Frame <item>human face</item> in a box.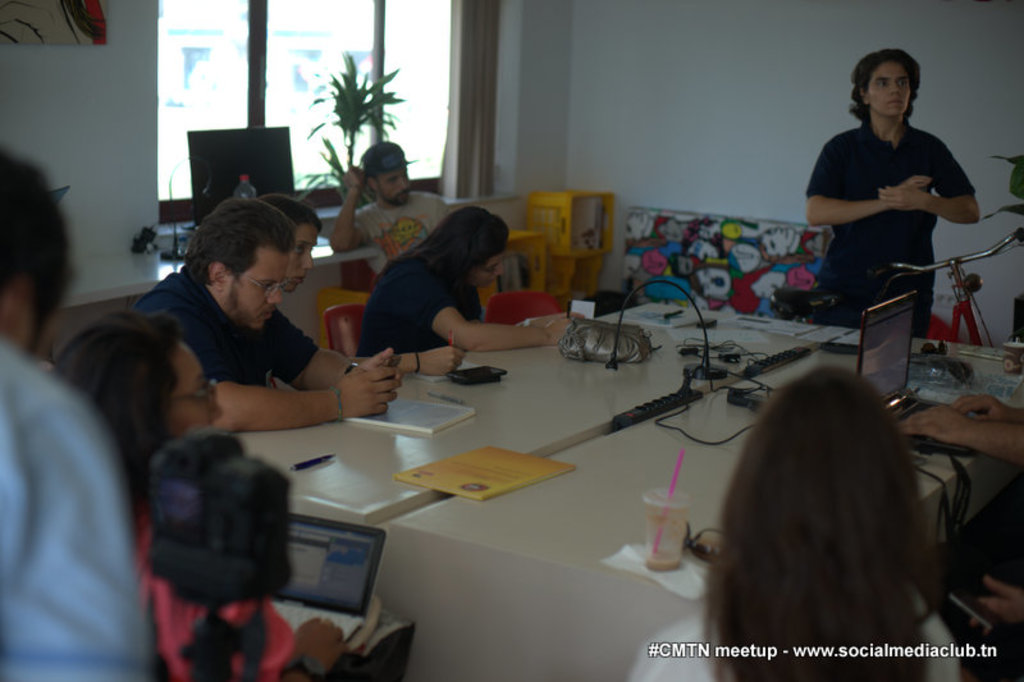
region(867, 60, 911, 116).
